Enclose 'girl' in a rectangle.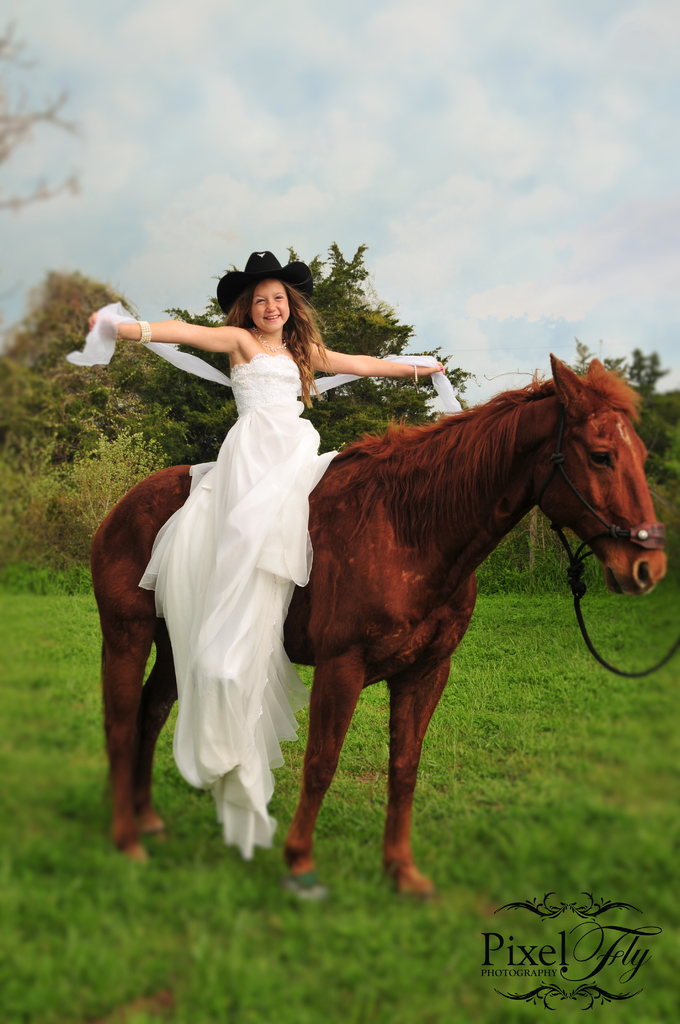
[left=70, top=251, right=465, bottom=856].
